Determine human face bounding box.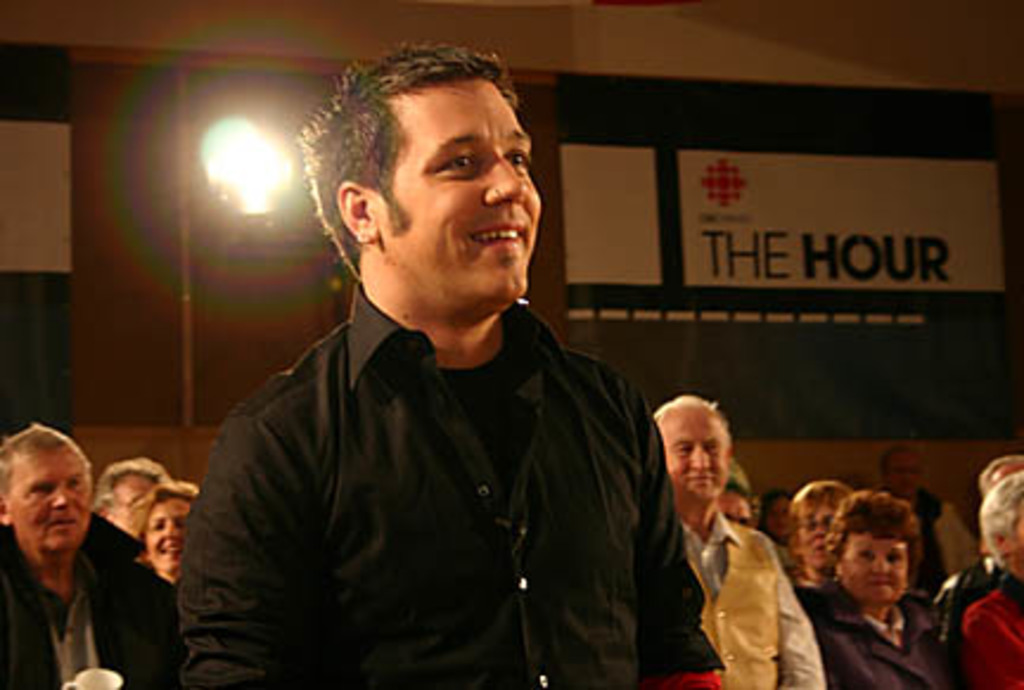
Determined: {"x1": 640, "y1": 394, "x2": 735, "y2": 515}.
